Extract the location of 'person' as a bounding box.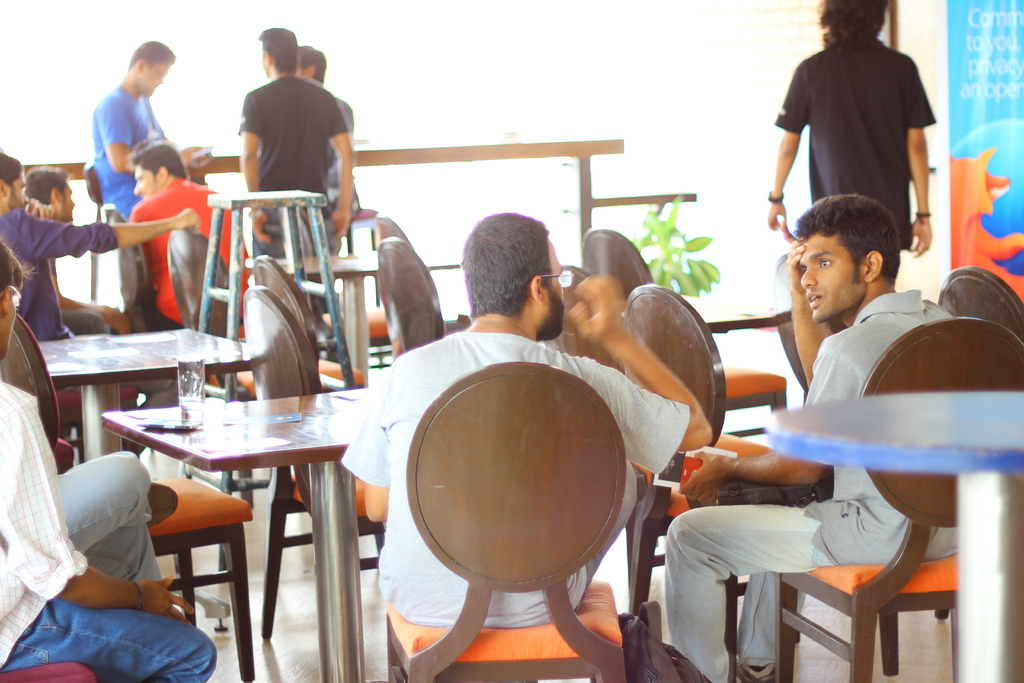
left=343, top=210, right=715, bottom=630.
